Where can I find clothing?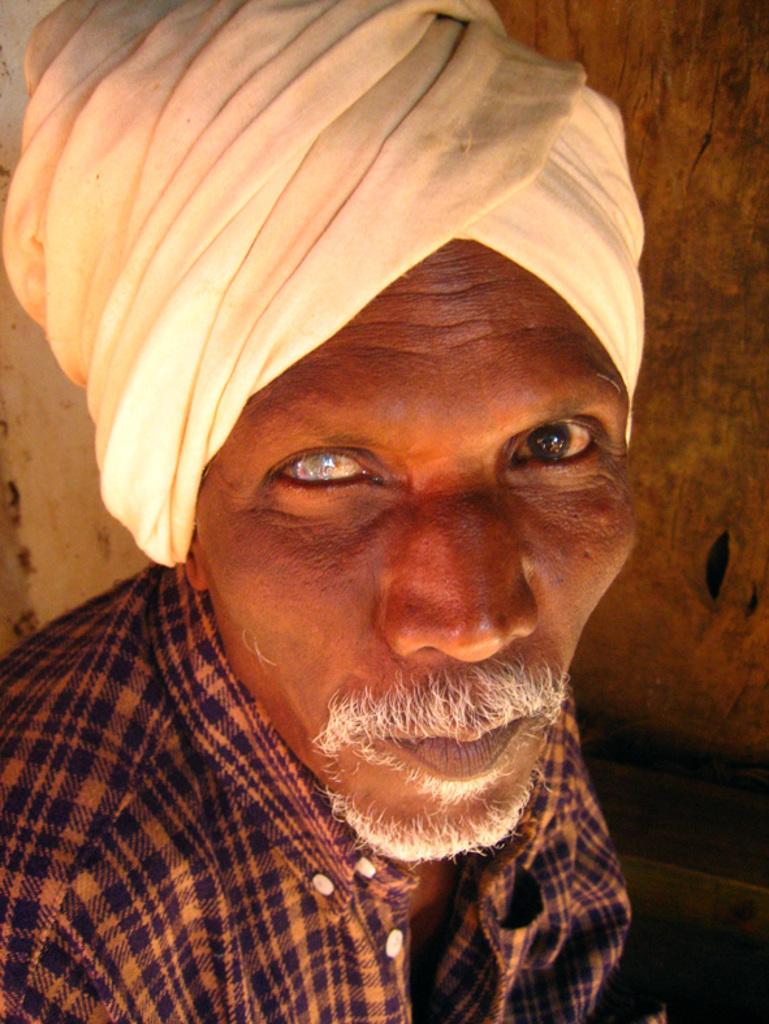
You can find it at (0,0,665,1023).
